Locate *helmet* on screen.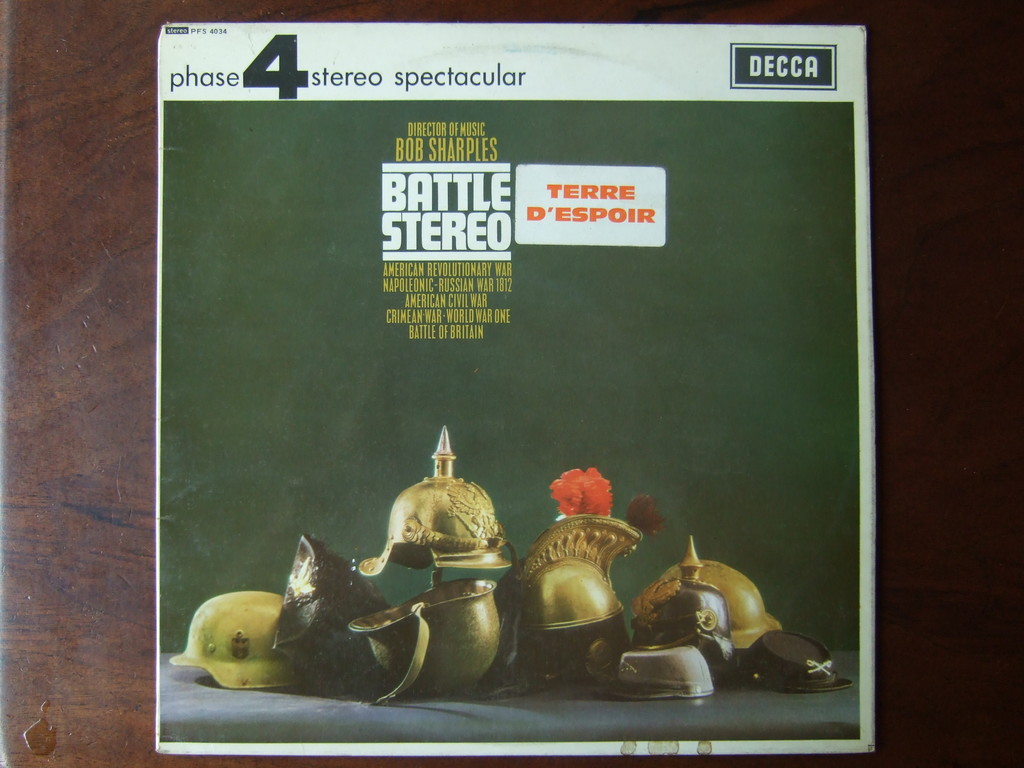
On screen at left=270, top=535, right=393, bottom=683.
